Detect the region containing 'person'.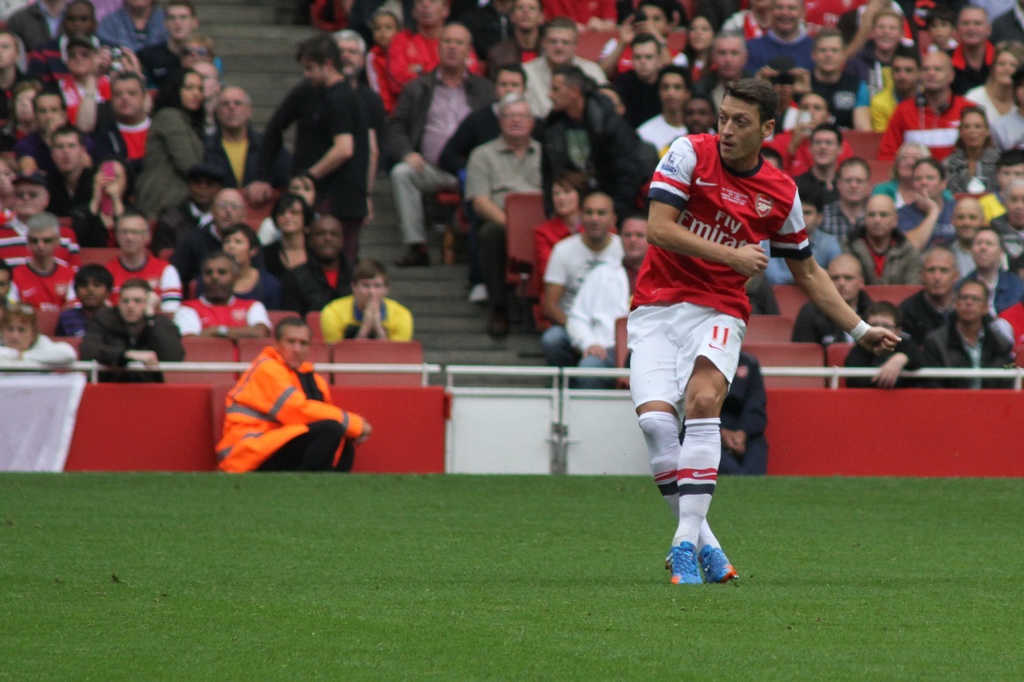
rect(304, 172, 328, 211).
